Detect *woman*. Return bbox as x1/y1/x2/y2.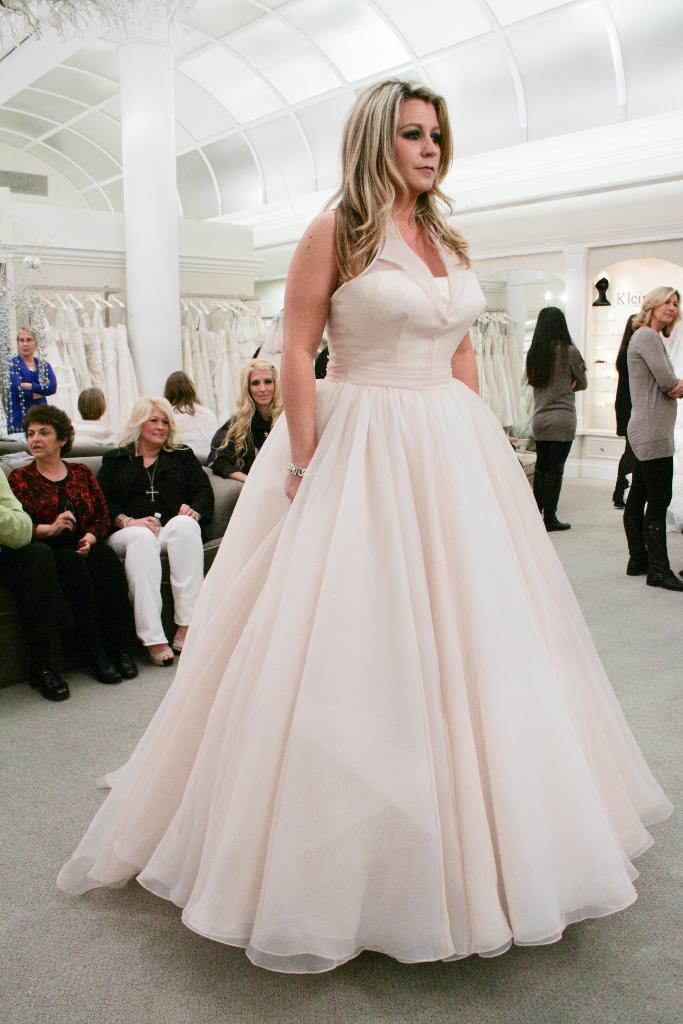
108/111/636/958.
